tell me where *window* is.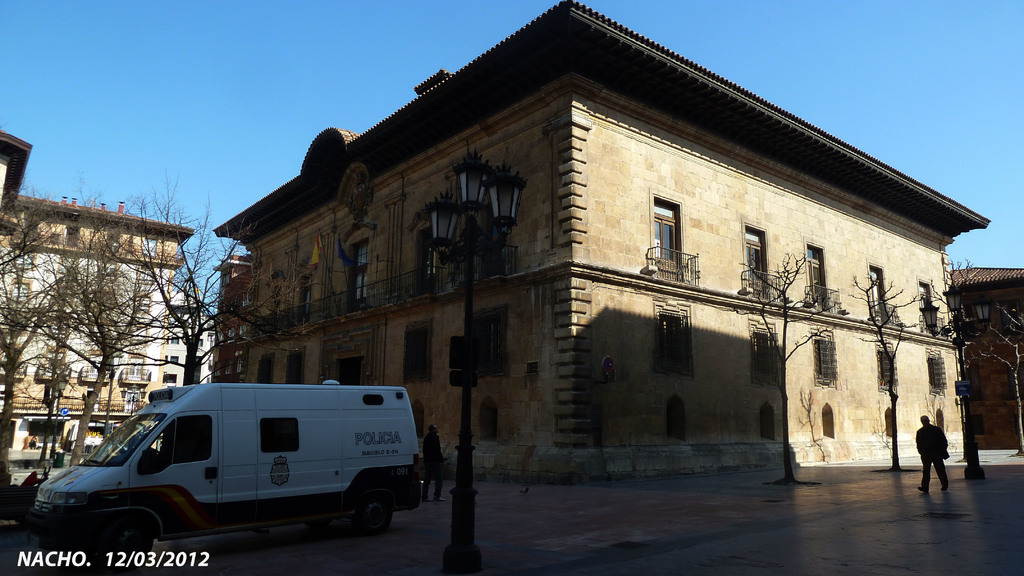
*window* is at crop(163, 337, 177, 346).
